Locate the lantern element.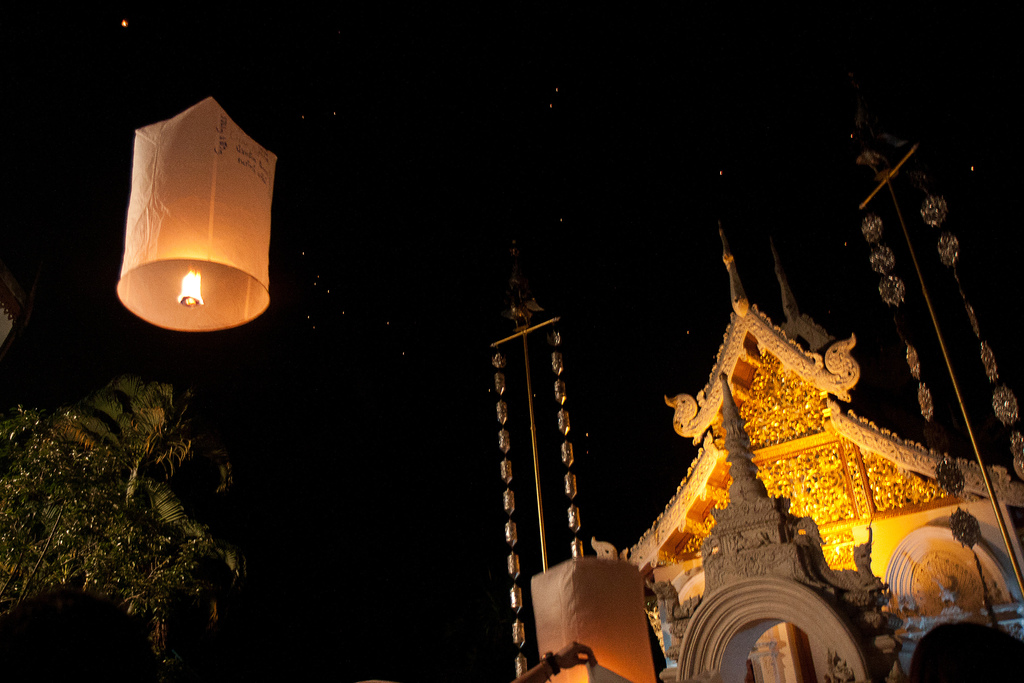
Element bbox: <box>108,95,275,336</box>.
